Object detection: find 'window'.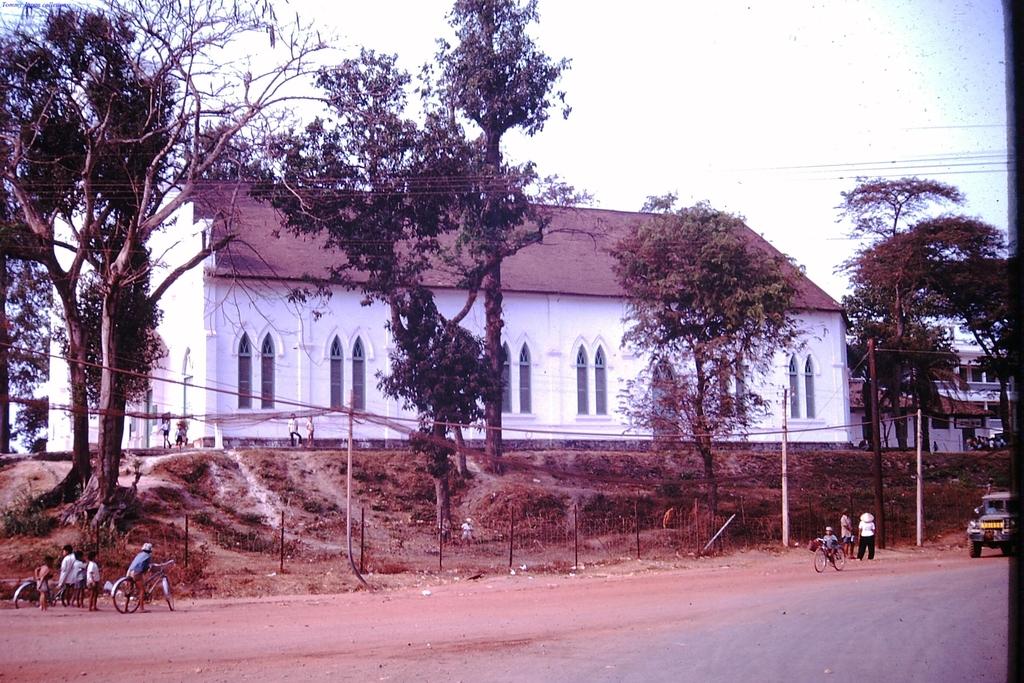
(516, 346, 538, 414).
